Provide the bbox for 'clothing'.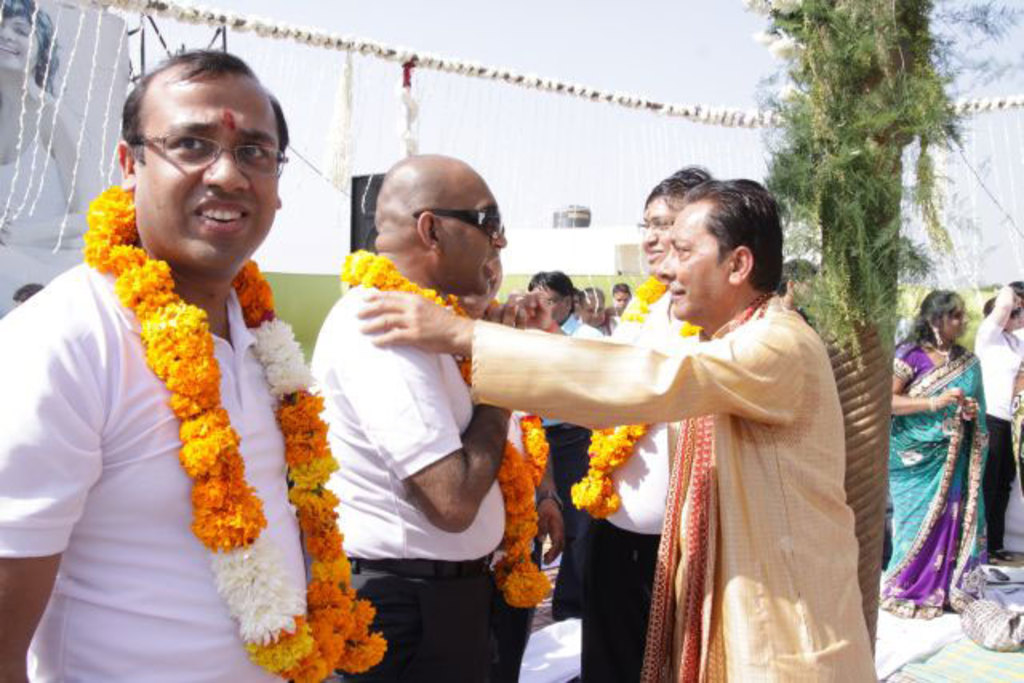
Rect(538, 314, 603, 561).
